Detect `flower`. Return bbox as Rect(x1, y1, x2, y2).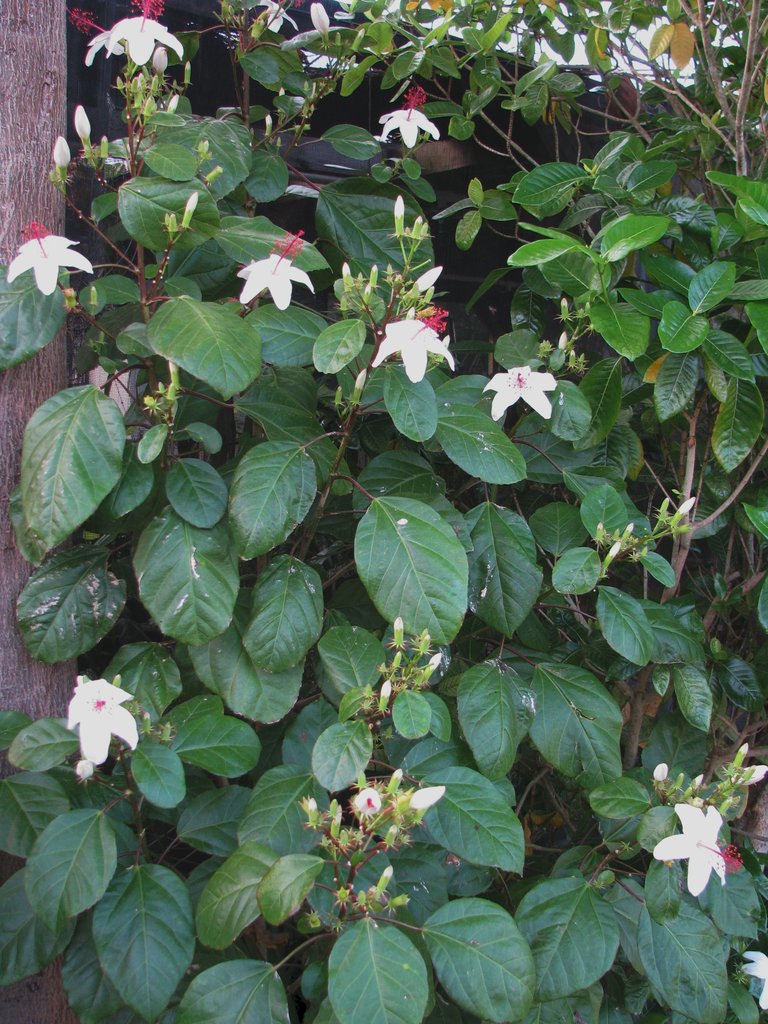
Rect(235, 228, 312, 317).
